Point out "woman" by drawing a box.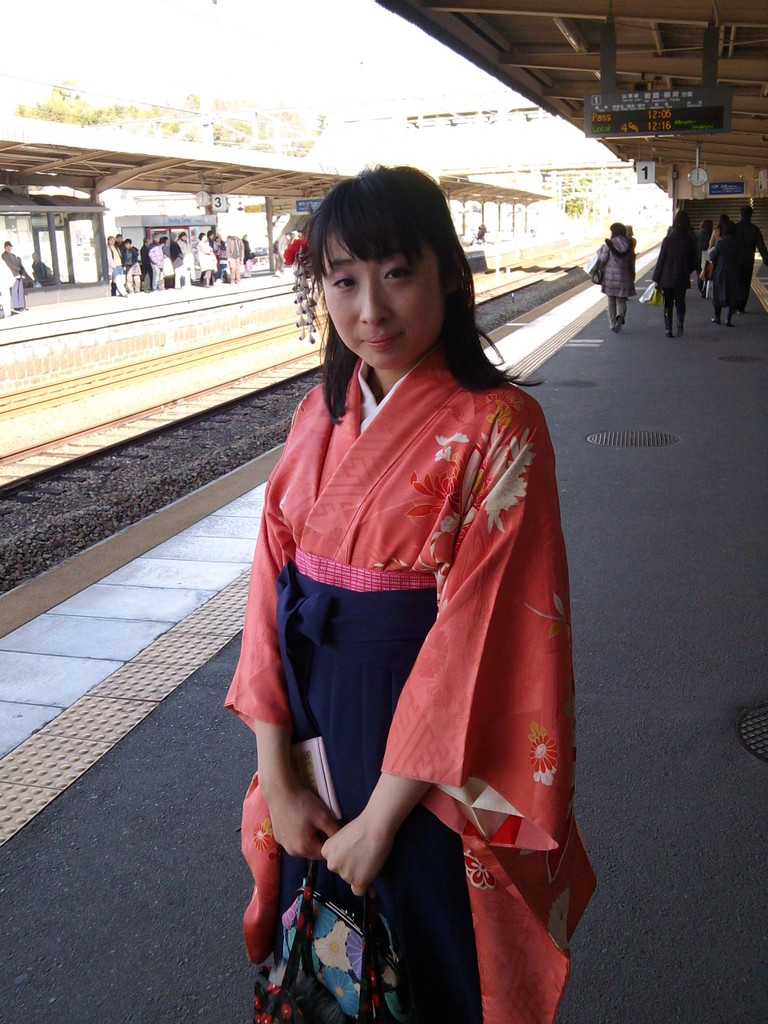
x1=695 y1=221 x2=713 y2=296.
